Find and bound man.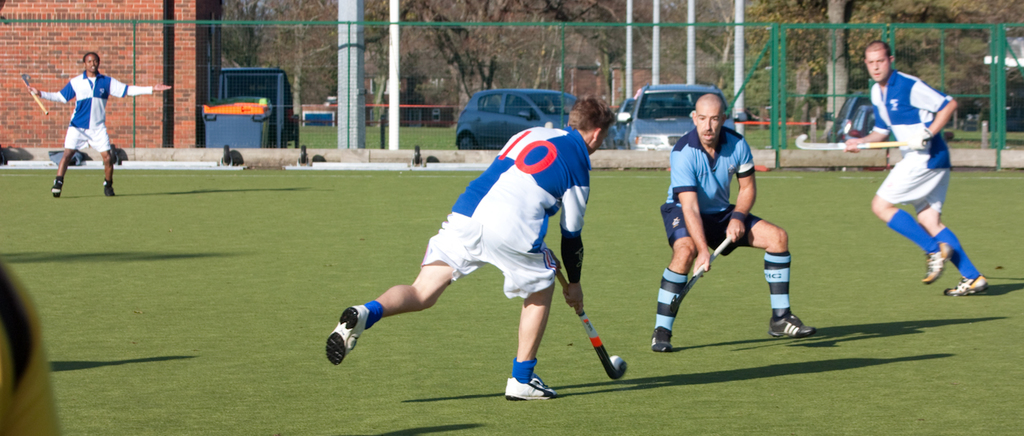
Bound: {"x1": 28, "y1": 49, "x2": 172, "y2": 196}.
